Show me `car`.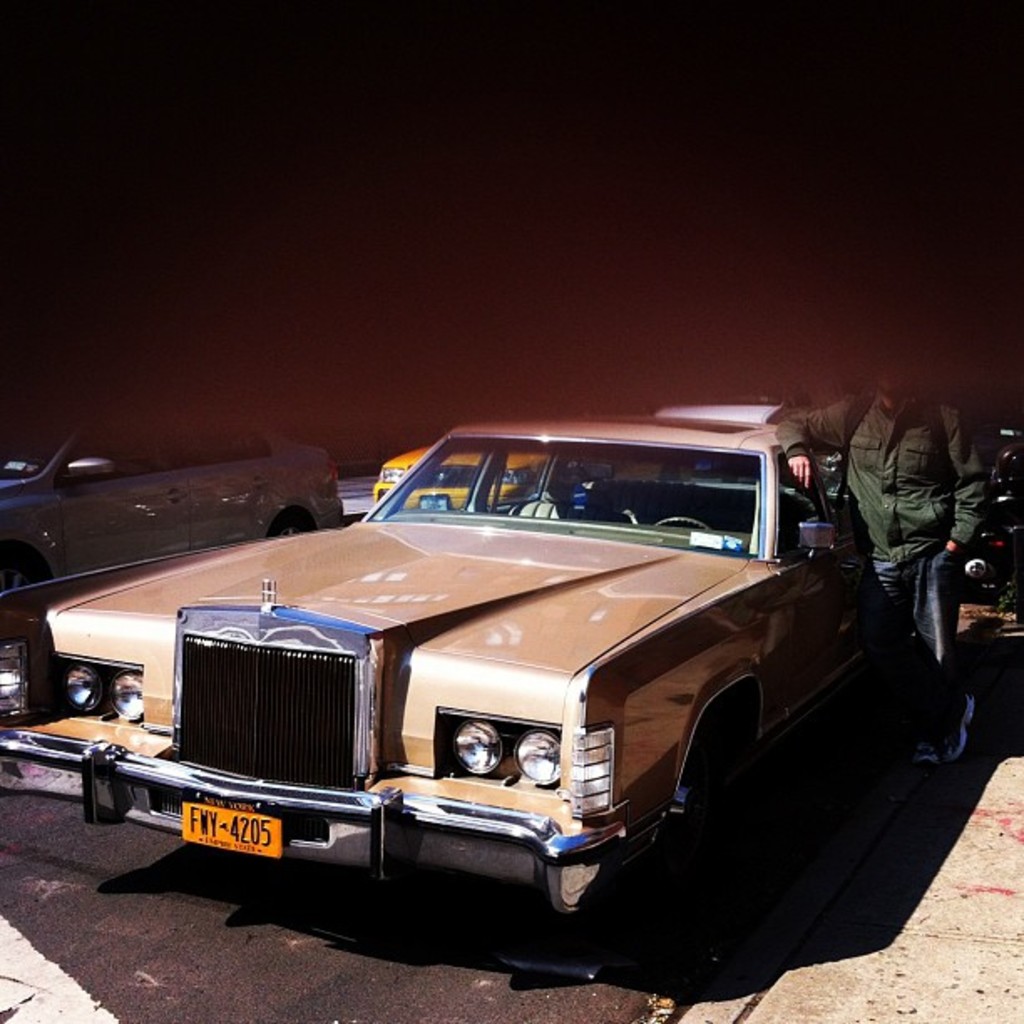
`car` is here: [left=0, top=410, right=350, bottom=663].
